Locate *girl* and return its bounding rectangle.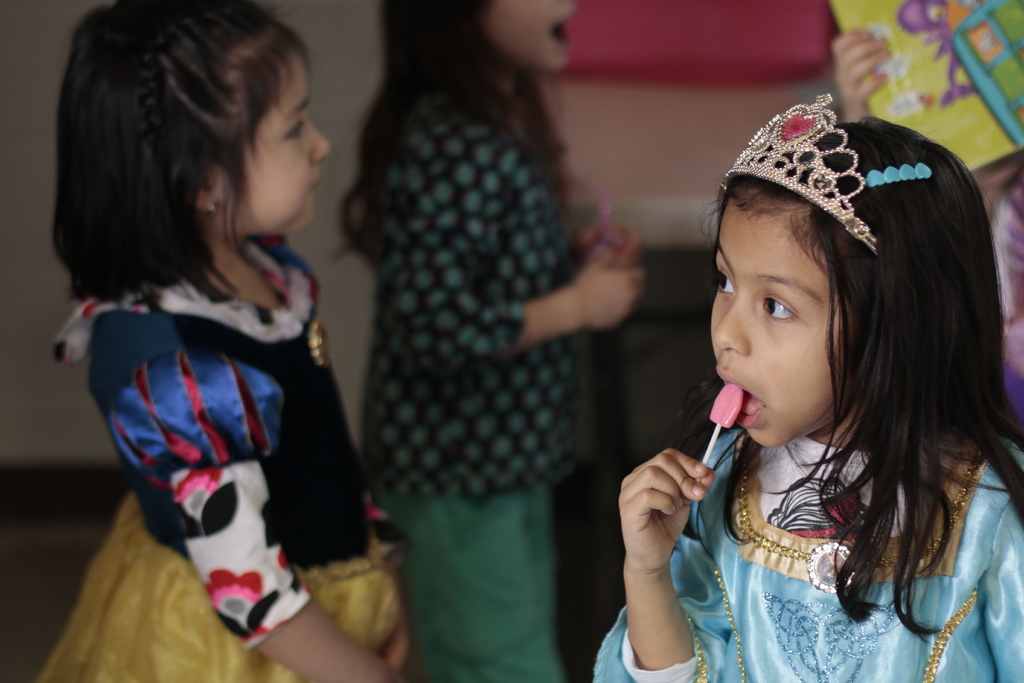
rect(829, 24, 1023, 441).
